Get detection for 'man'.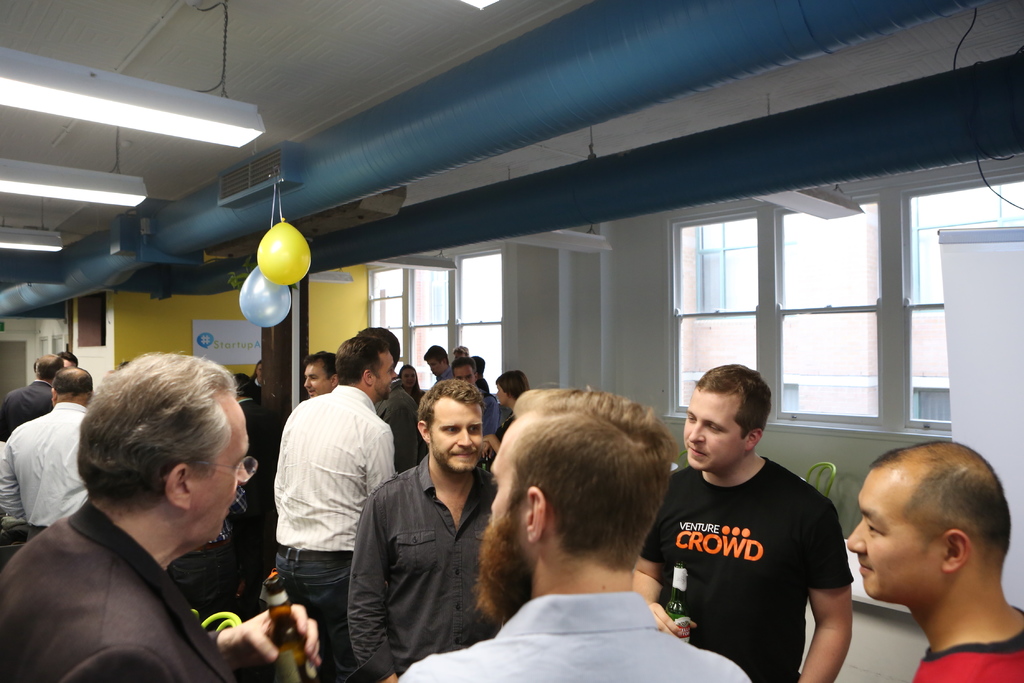
Detection: box(446, 342, 470, 356).
